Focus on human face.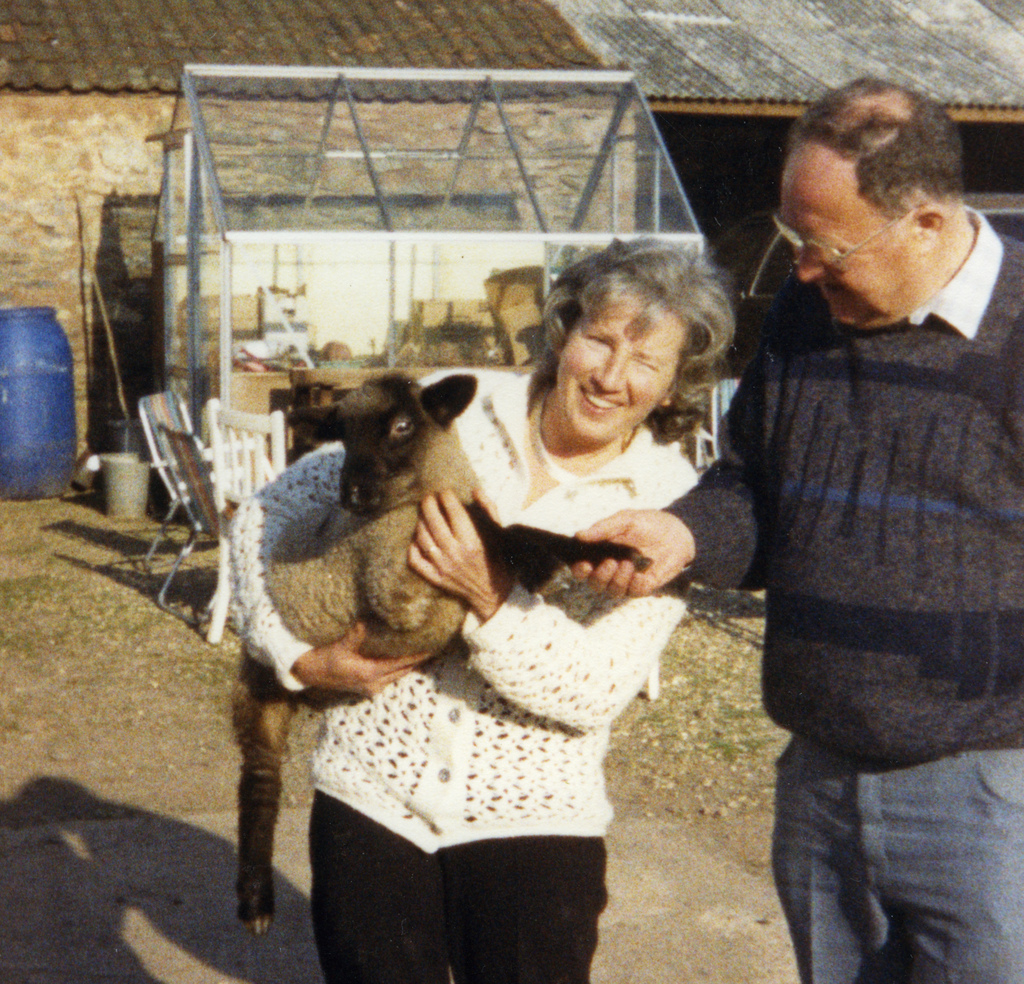
Focused at crop(555, 289, 690, 442).
